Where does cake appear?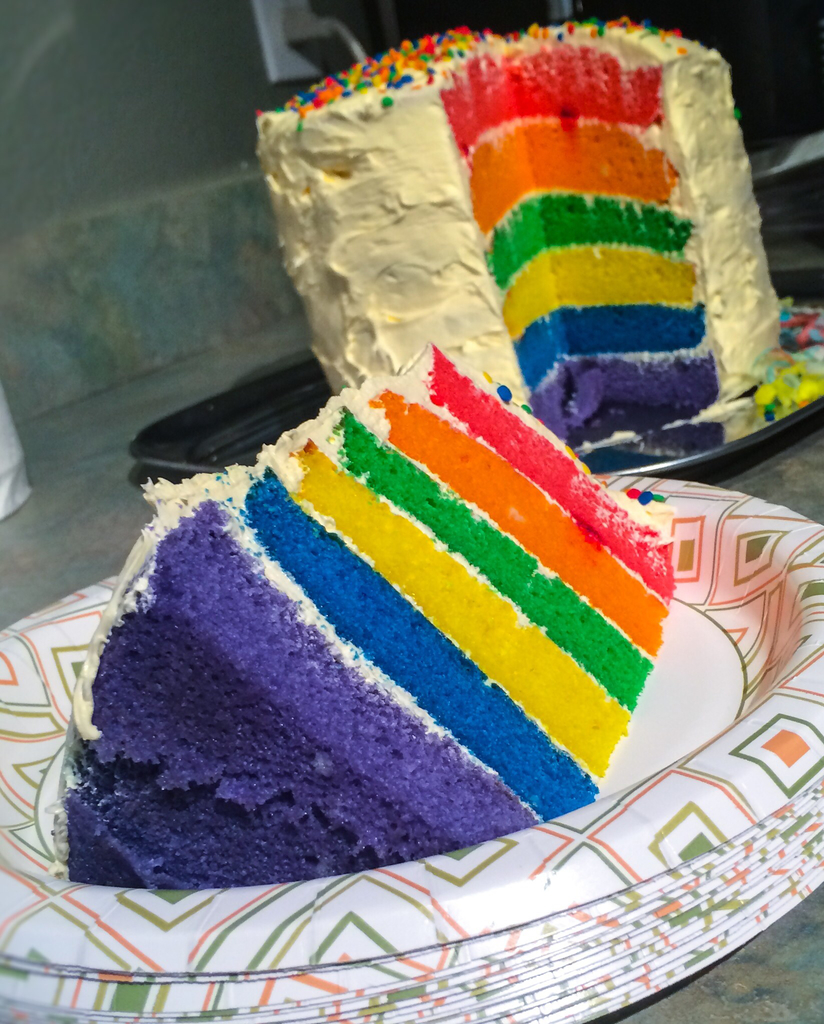
Appears at select_region(250, 22, 775, 447).
